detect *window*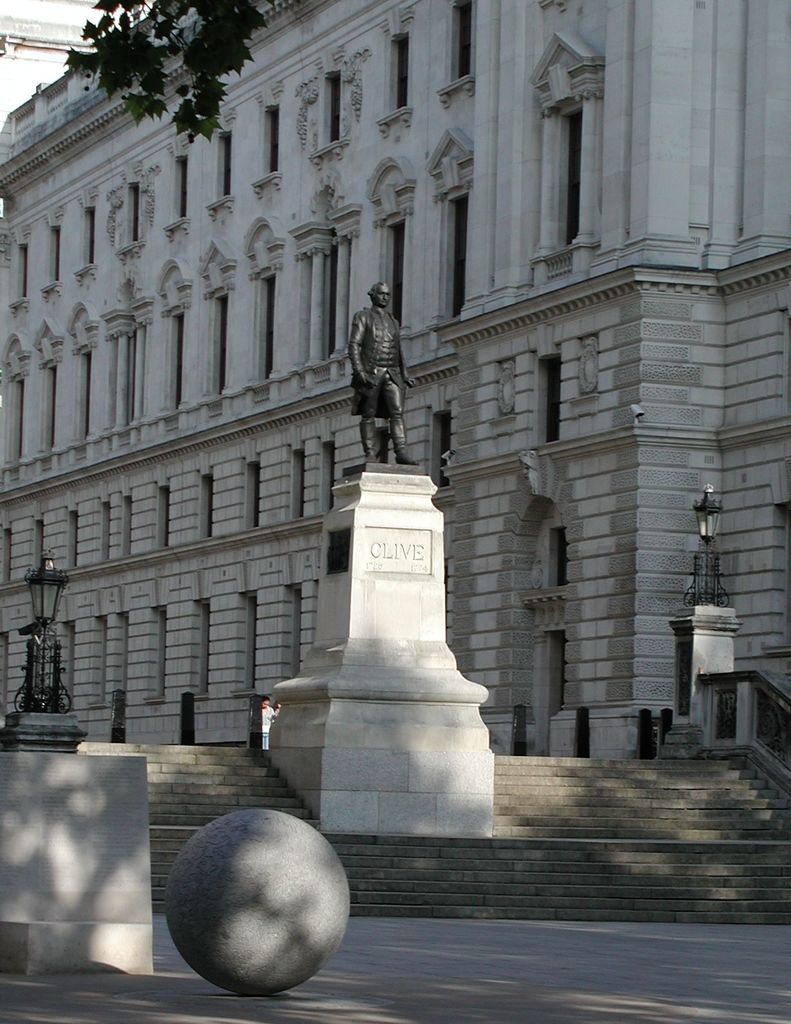
<box>214,126,242,210</box>
